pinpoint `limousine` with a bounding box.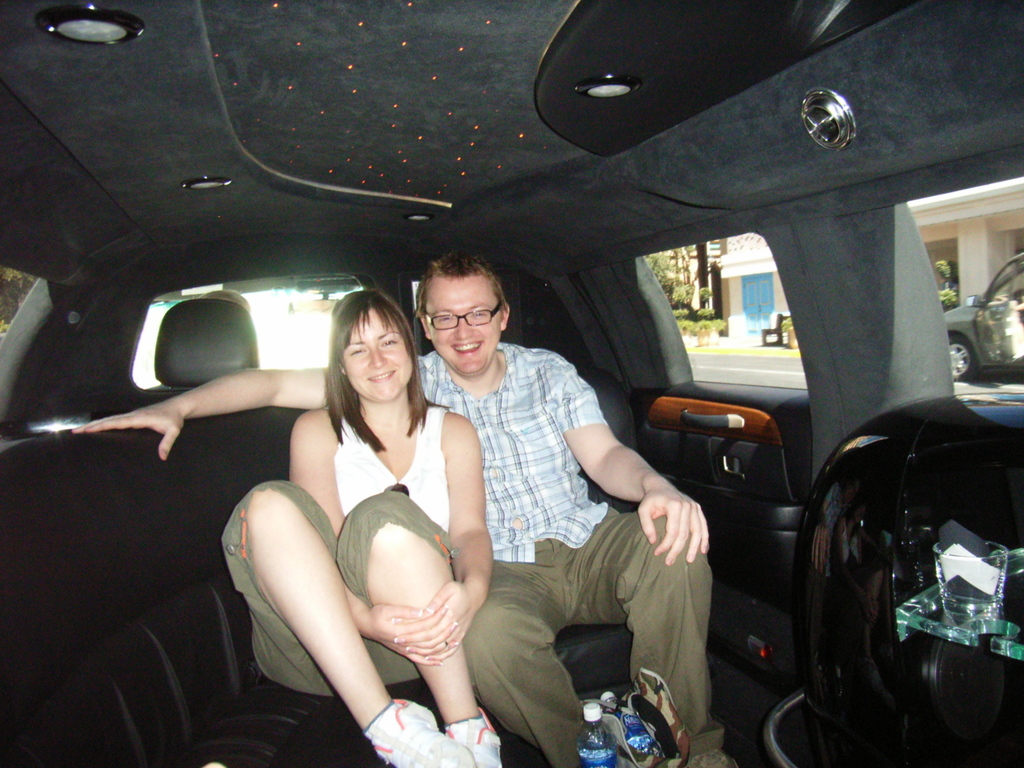
0/0/1023/762.
